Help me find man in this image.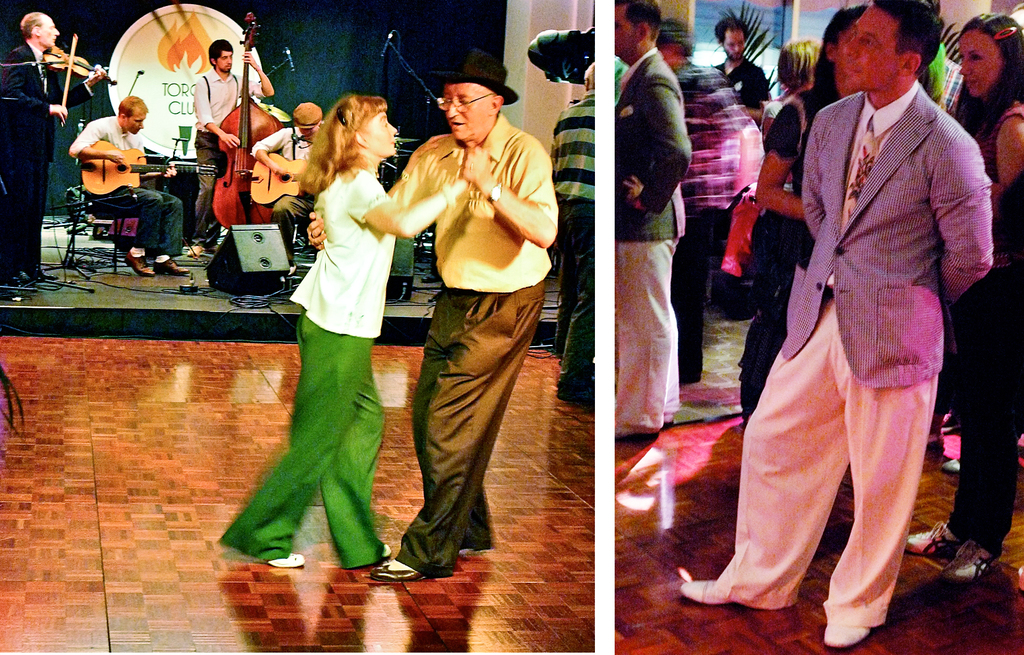
Found it: bbox=(187, 38, 273, 253).
